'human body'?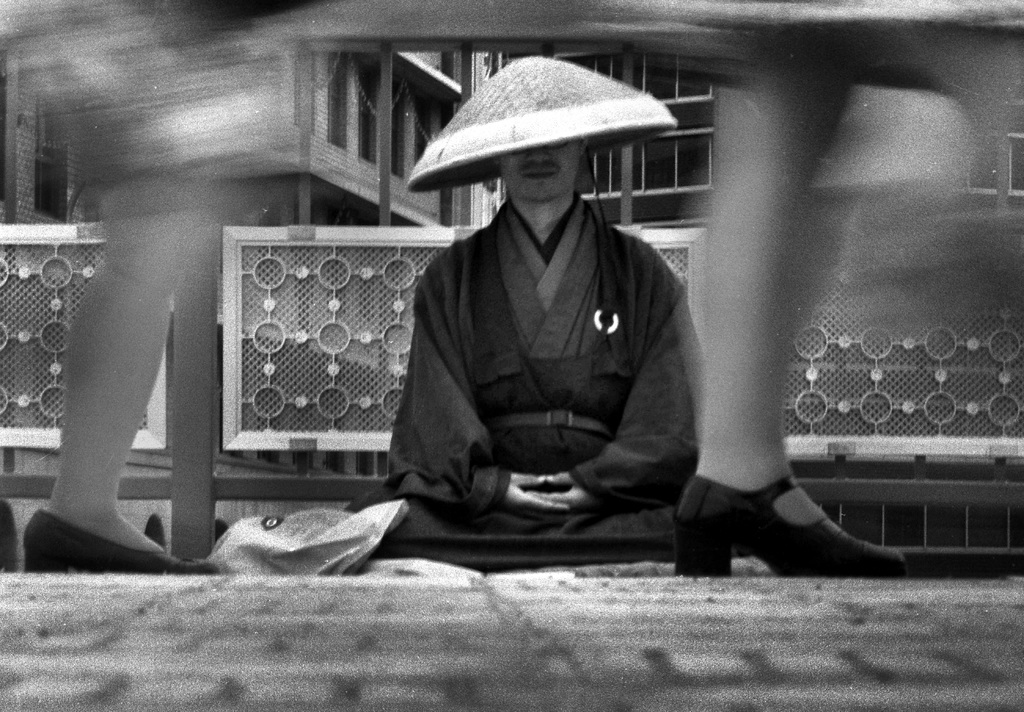
bbox(359, 78, 798, 592)
